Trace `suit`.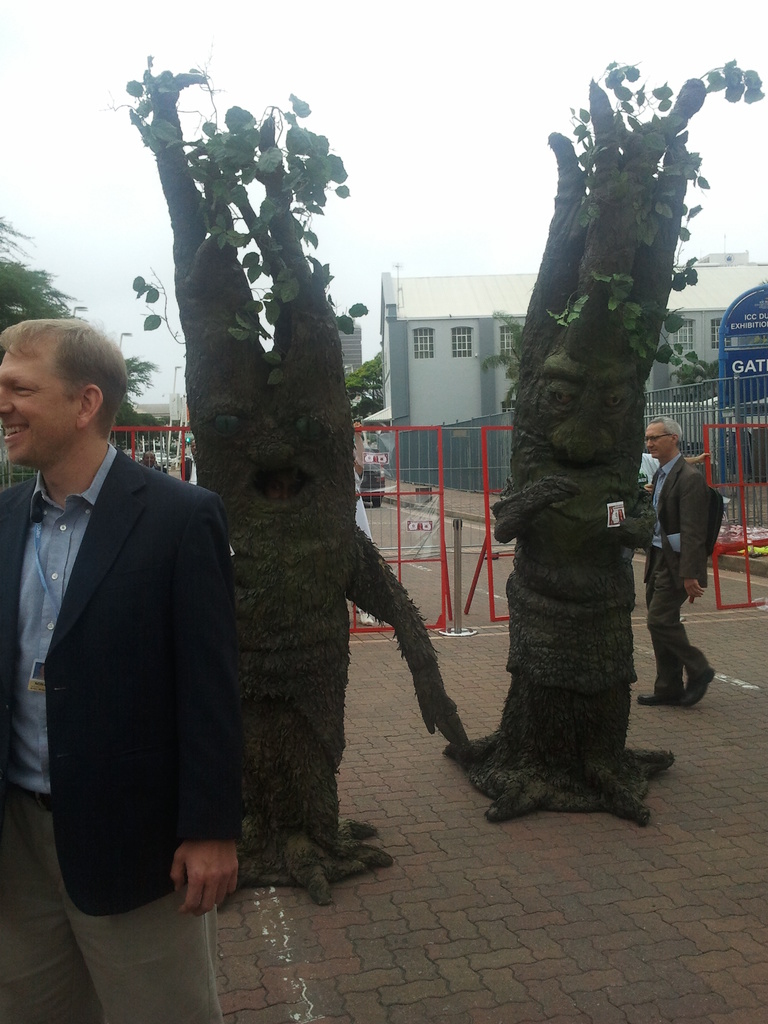
Traced to bbox=[637, 447, 708, 678].
